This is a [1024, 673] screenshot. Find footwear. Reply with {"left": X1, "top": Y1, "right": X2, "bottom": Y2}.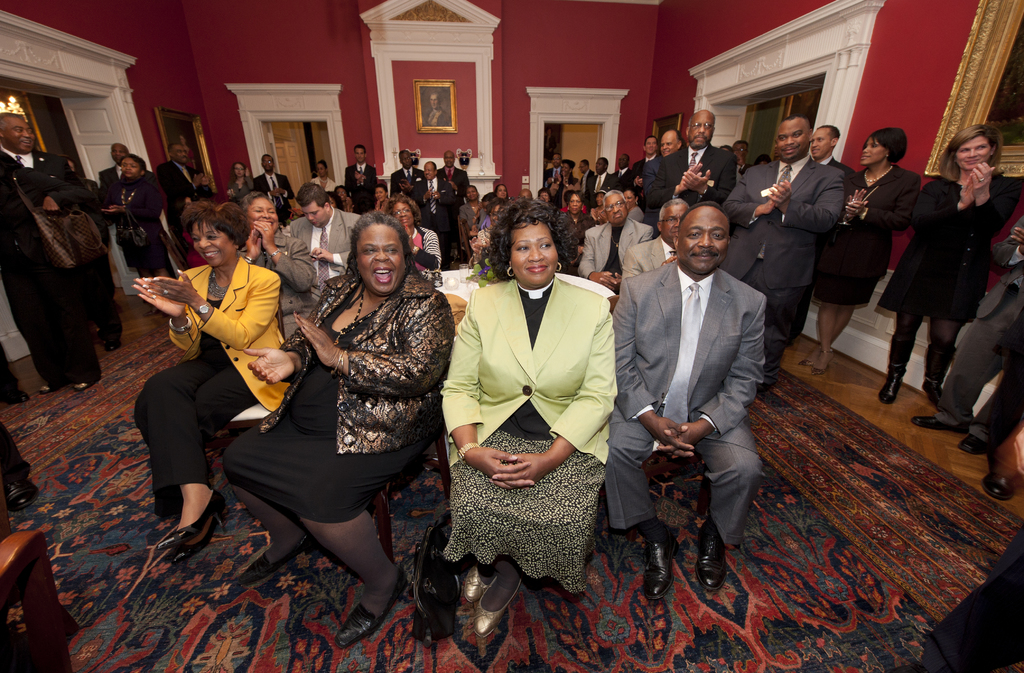
{"left": 874, "top": 332, "right": 911, "bottom": 401}.
